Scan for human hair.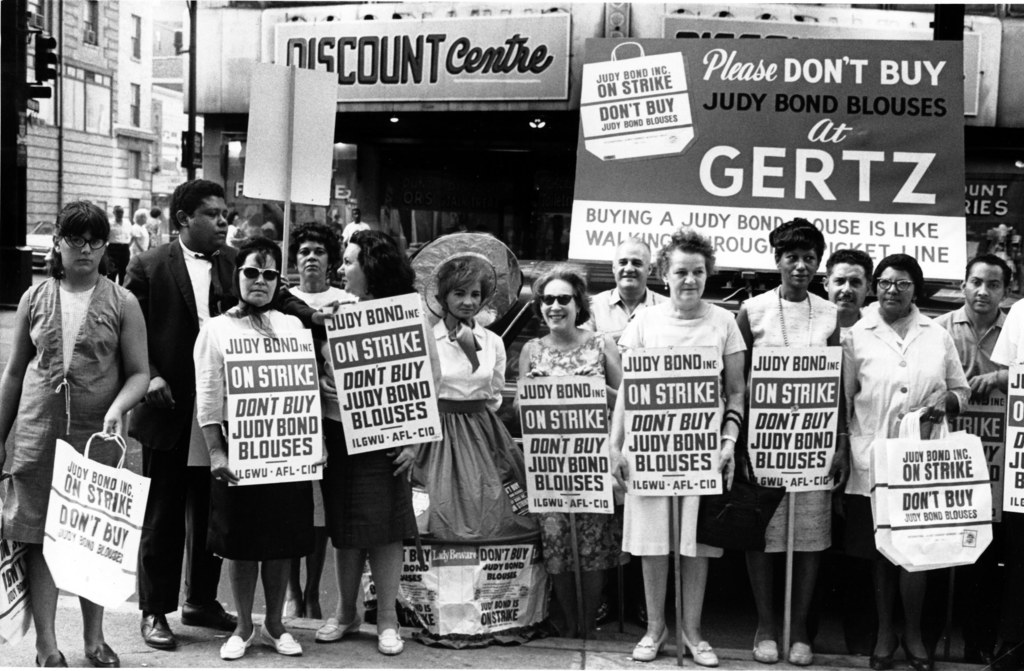
Scan result: [x1=435, y1=257, x2=493, y2=306].
